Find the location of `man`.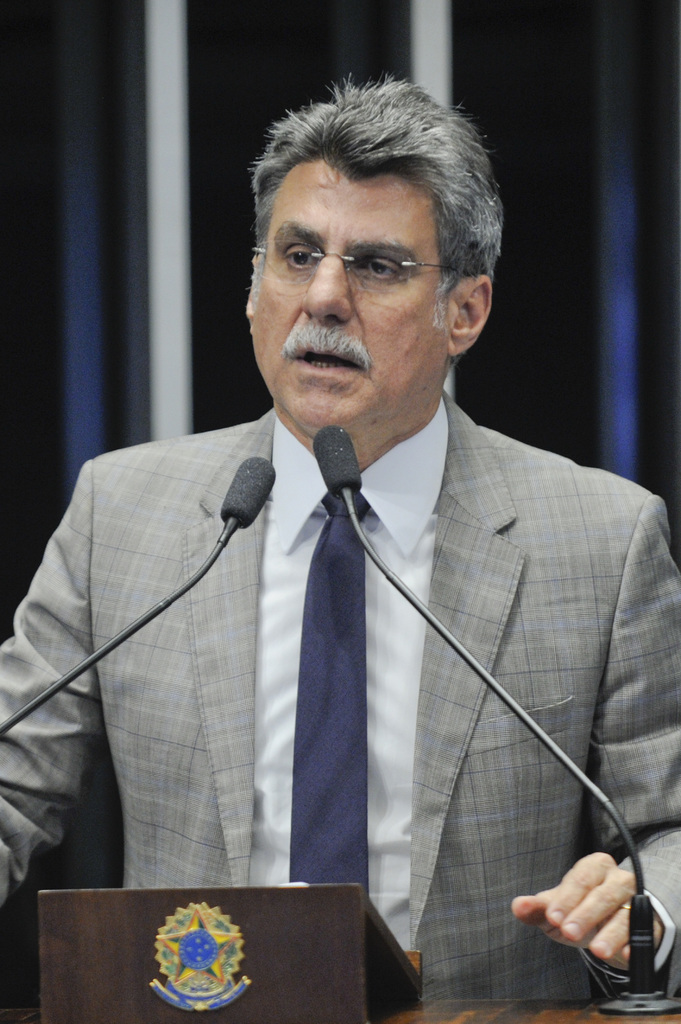
Location: (0, 71, 680, 1017).
